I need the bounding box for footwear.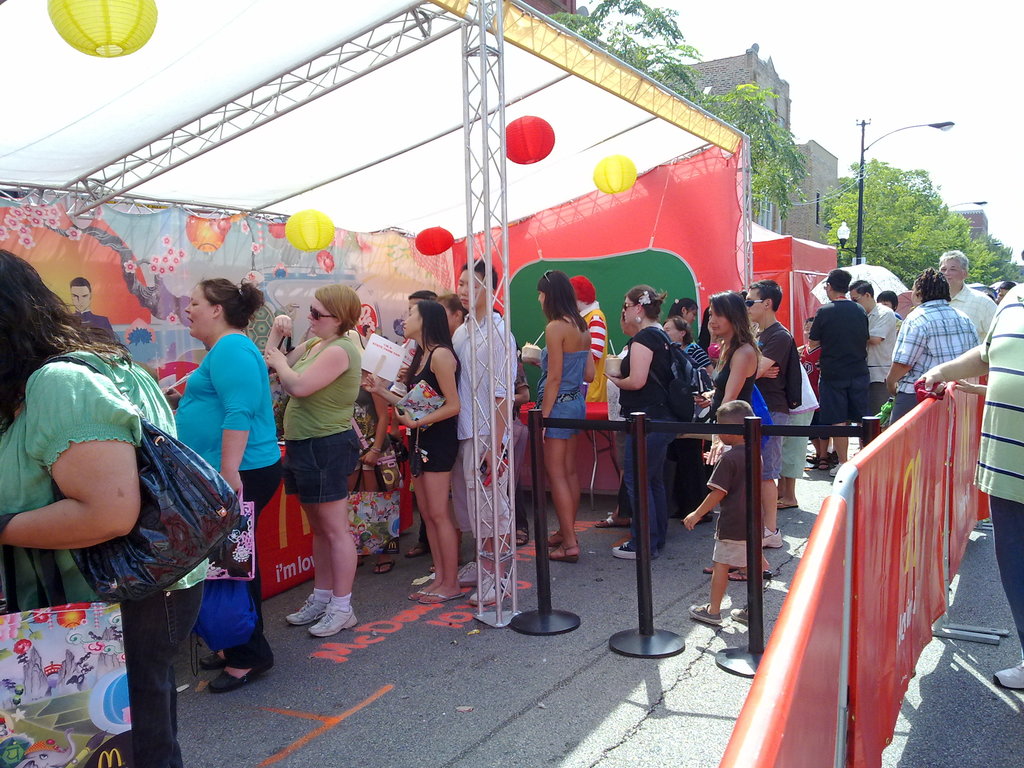
Here it is: (406, 543, 428, 555).
